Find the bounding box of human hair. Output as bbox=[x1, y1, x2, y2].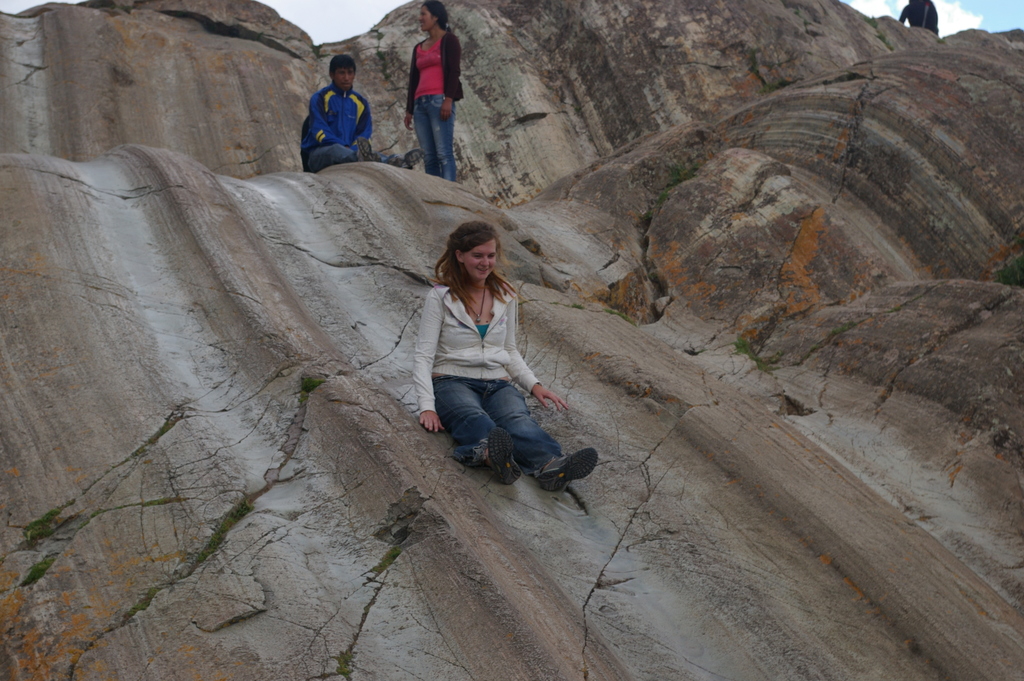
bbox=[332, 46, 365, 81].
